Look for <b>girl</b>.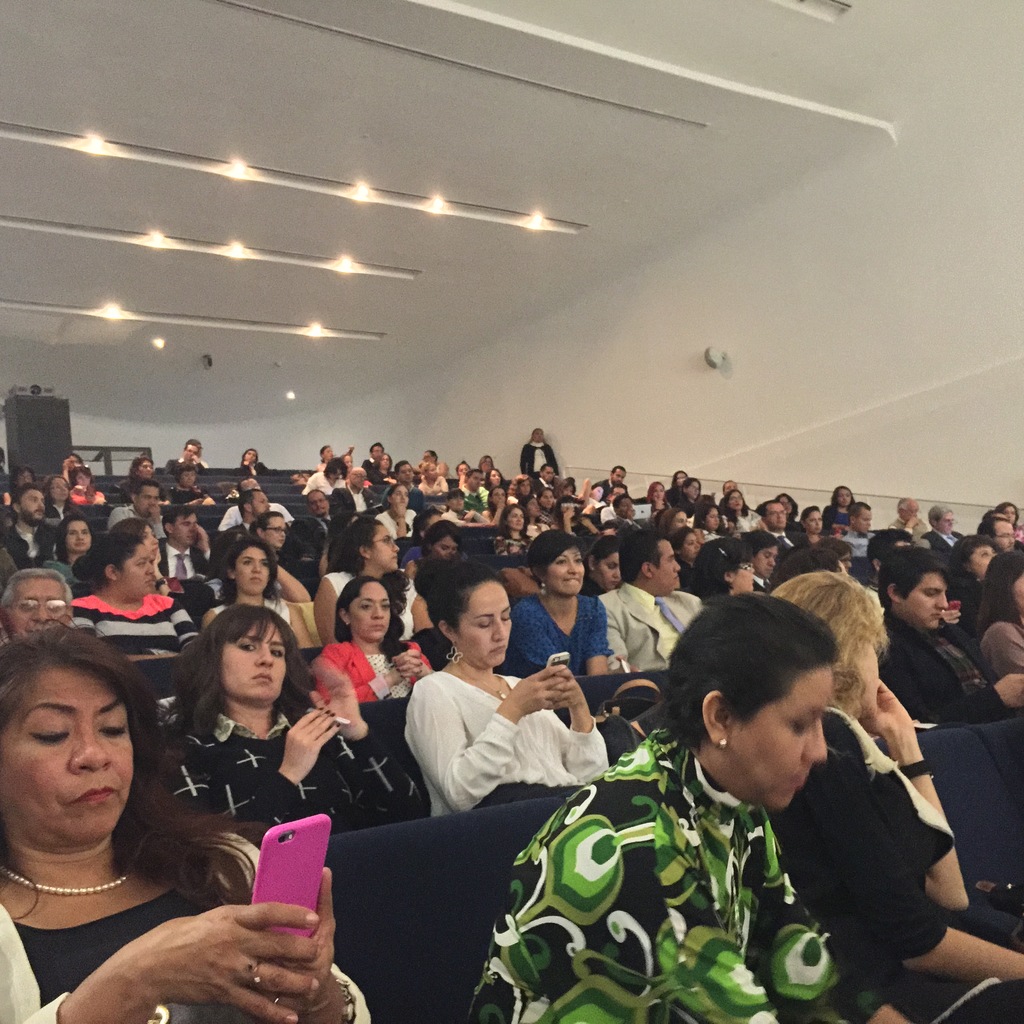
Found: rect(233, 447, 269, 475).
